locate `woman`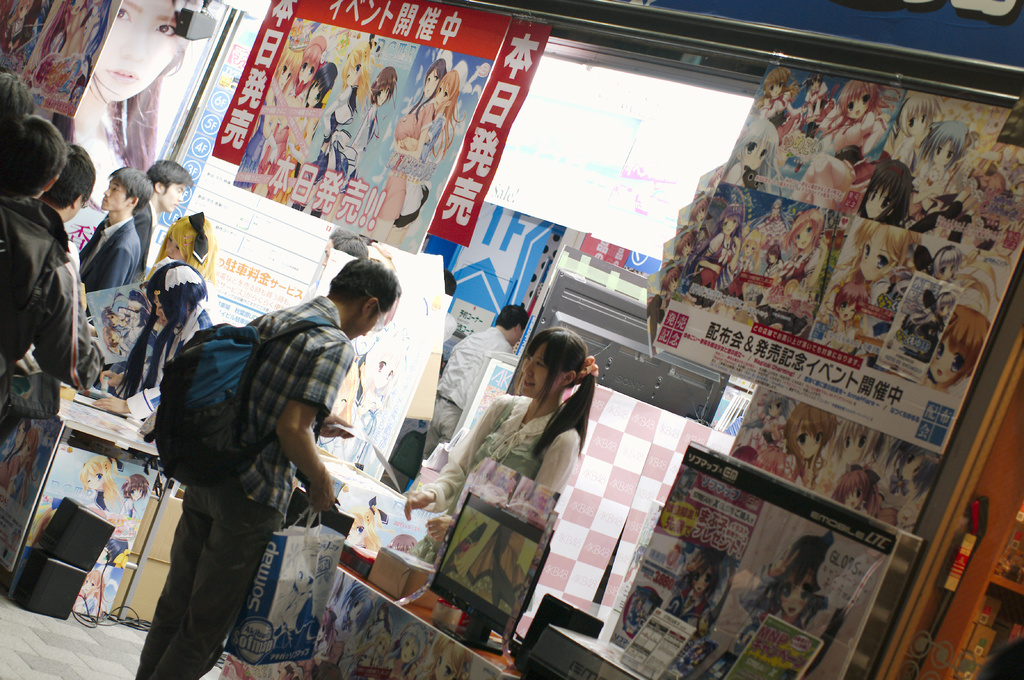
box=[420, 632, 474, 679]
